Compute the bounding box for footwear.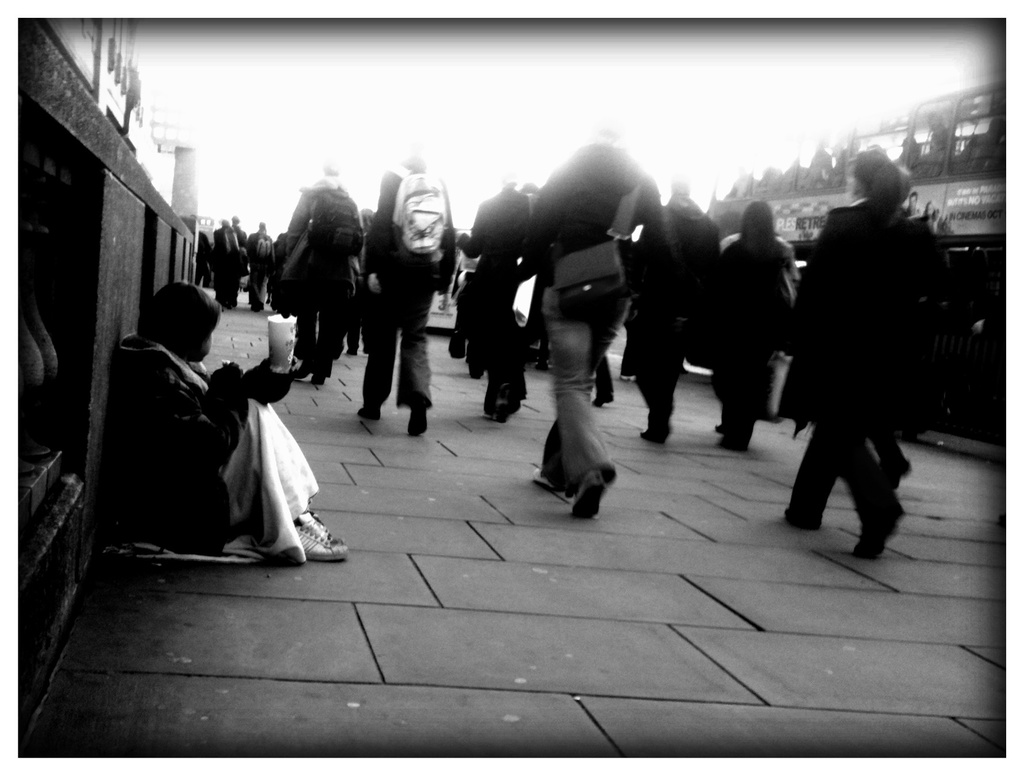
[left=714, top=420, right=723, bottom=431].
